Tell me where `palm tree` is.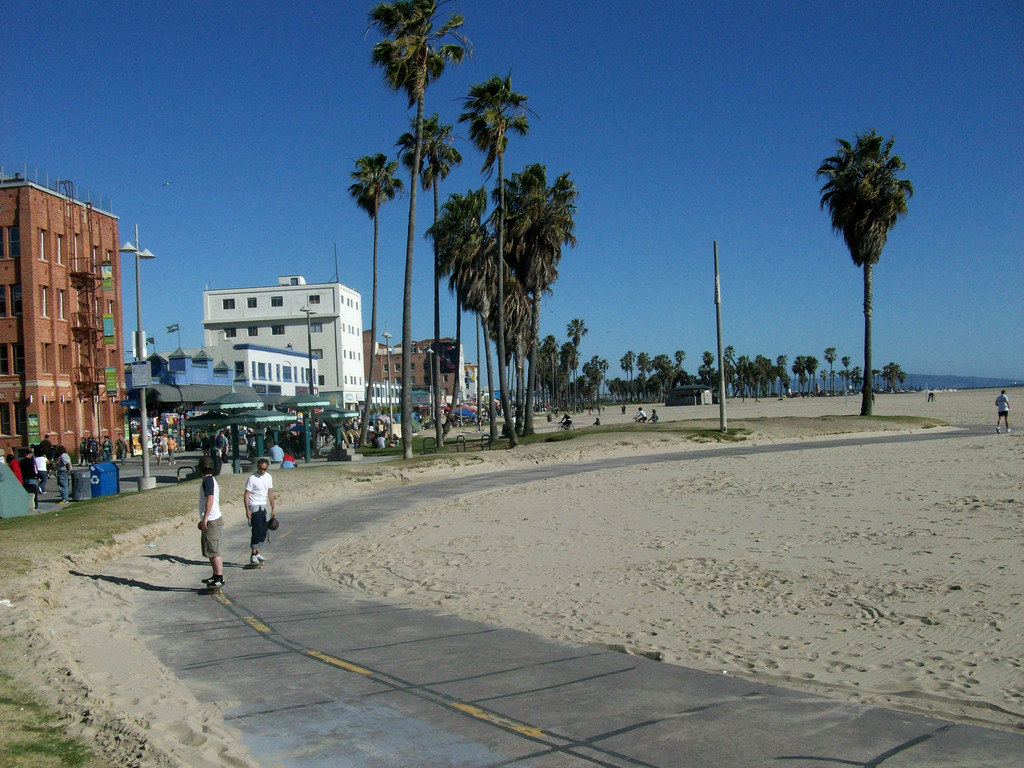
`palm tree` is at <bbox>392, 4, 451, 426</bbox>.
